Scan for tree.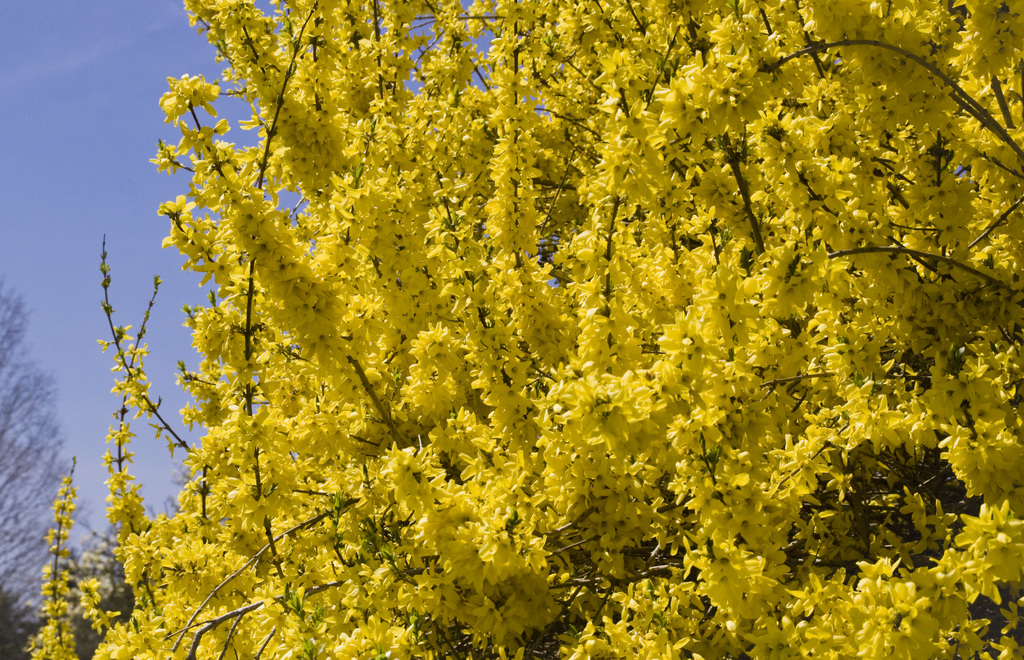
Scan result: crop(56, 443, 227, 658).
